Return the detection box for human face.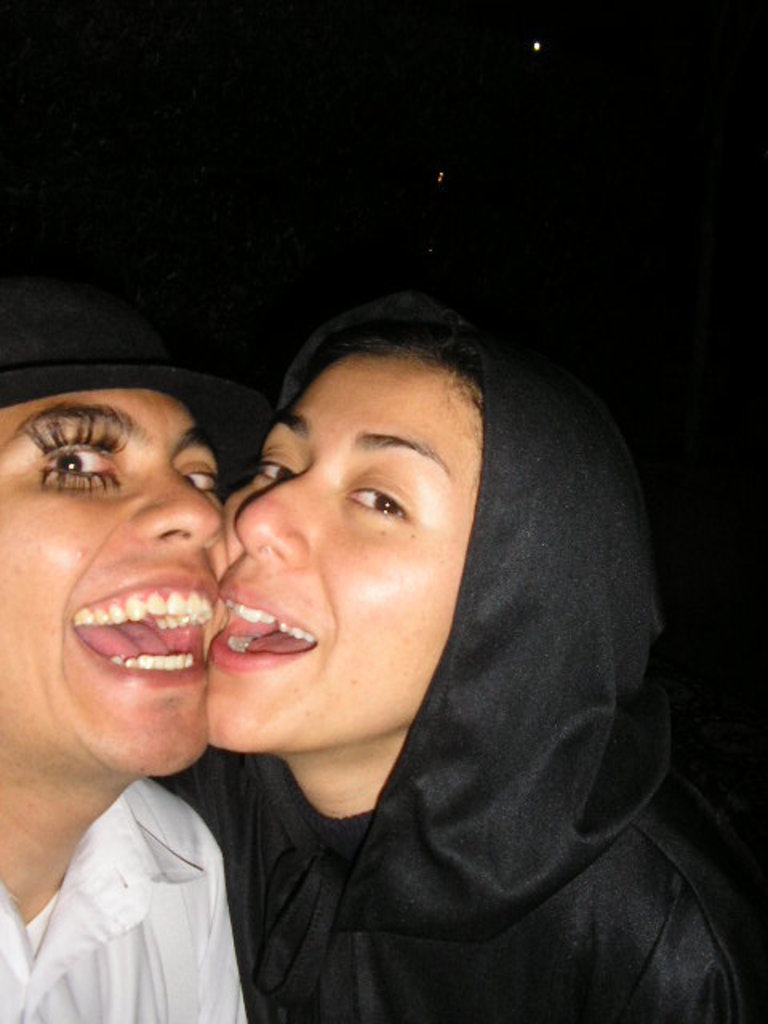
<region>0, 381, 238, 790</region>.
